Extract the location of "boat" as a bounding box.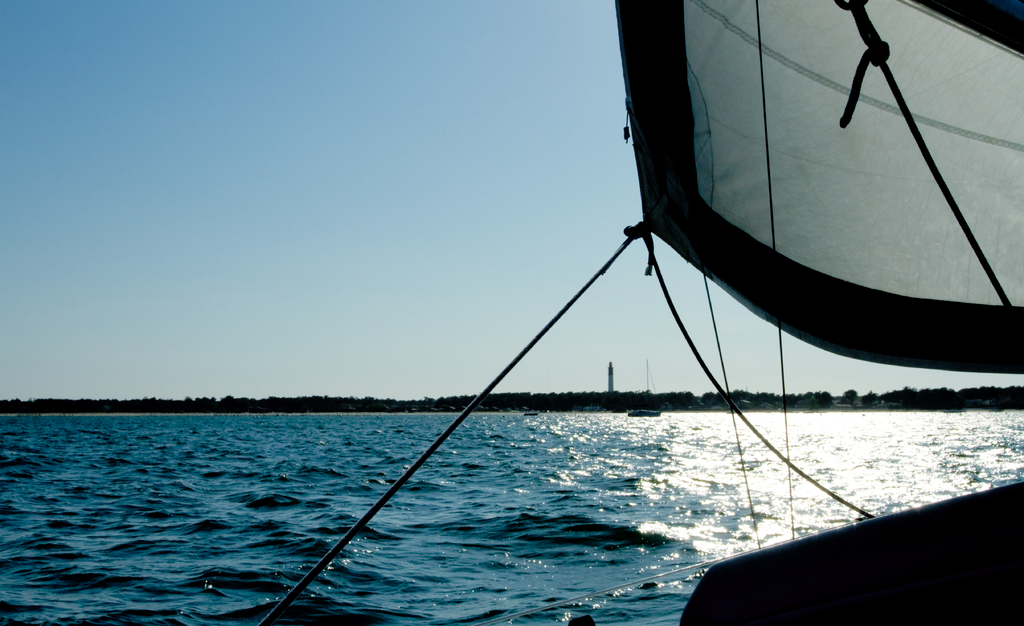
[left=628, top=357, right=665, bottom=421].
